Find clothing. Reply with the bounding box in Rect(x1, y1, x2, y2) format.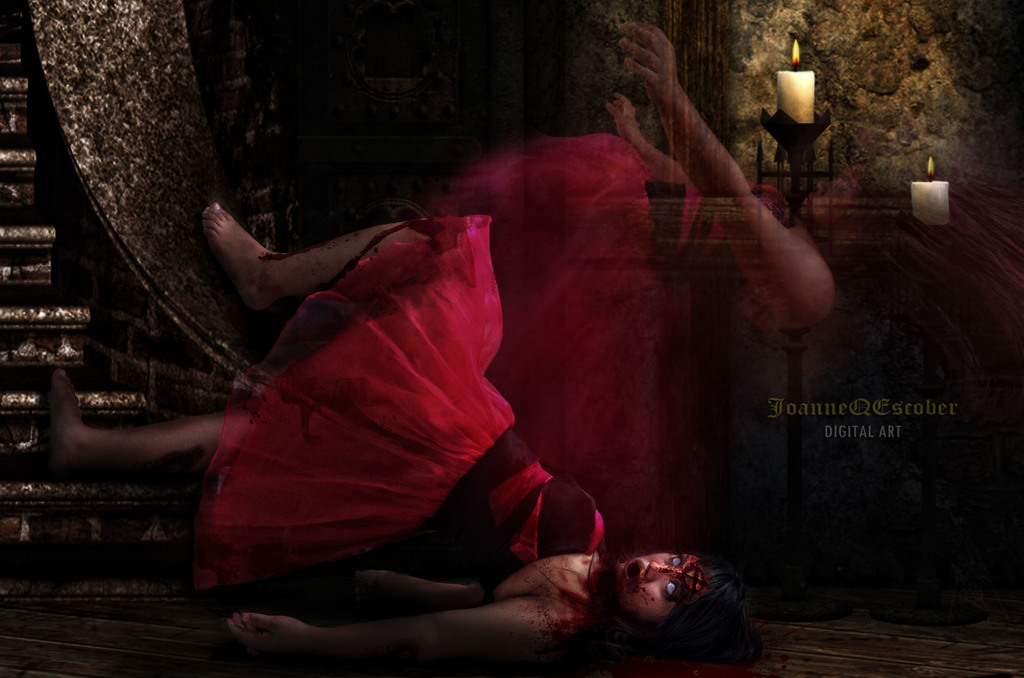
Rect(135, 138, 674, 647).
